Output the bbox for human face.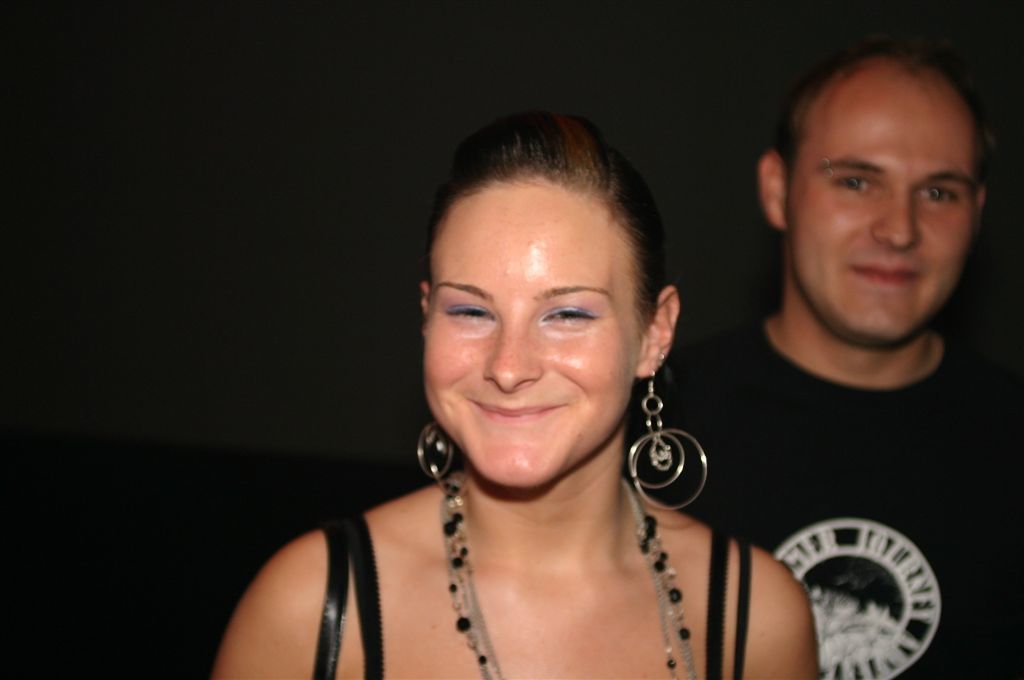
box(424, 174, 641, 491).
